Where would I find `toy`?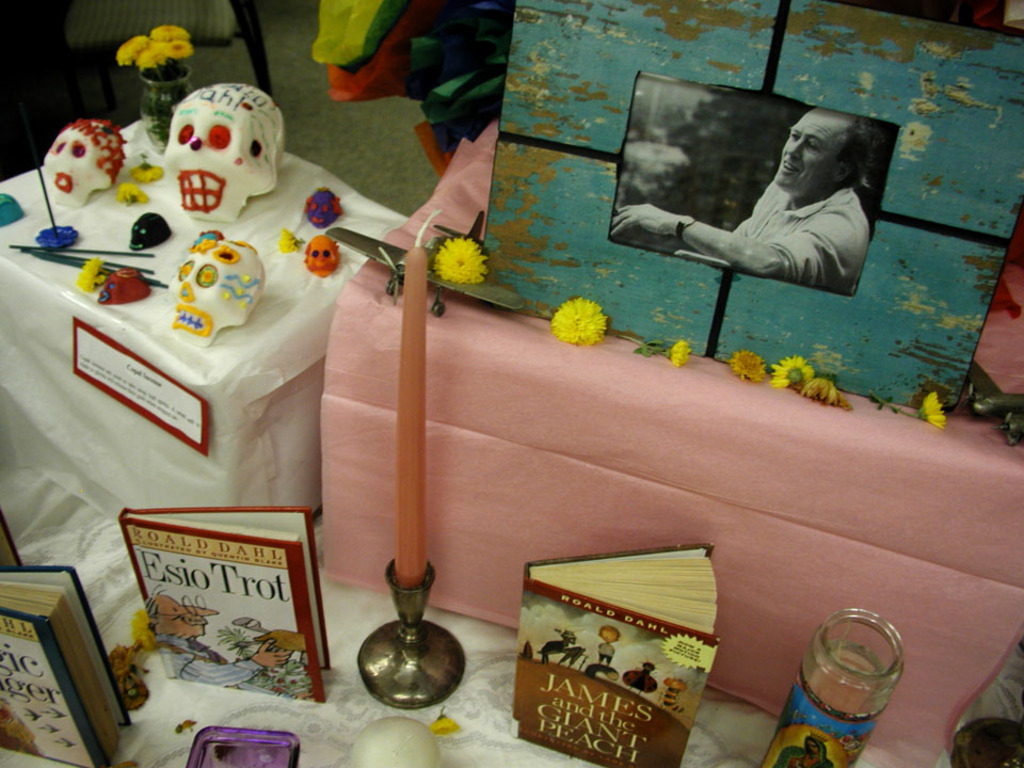
At BBox(141, 83, 277, 218).
